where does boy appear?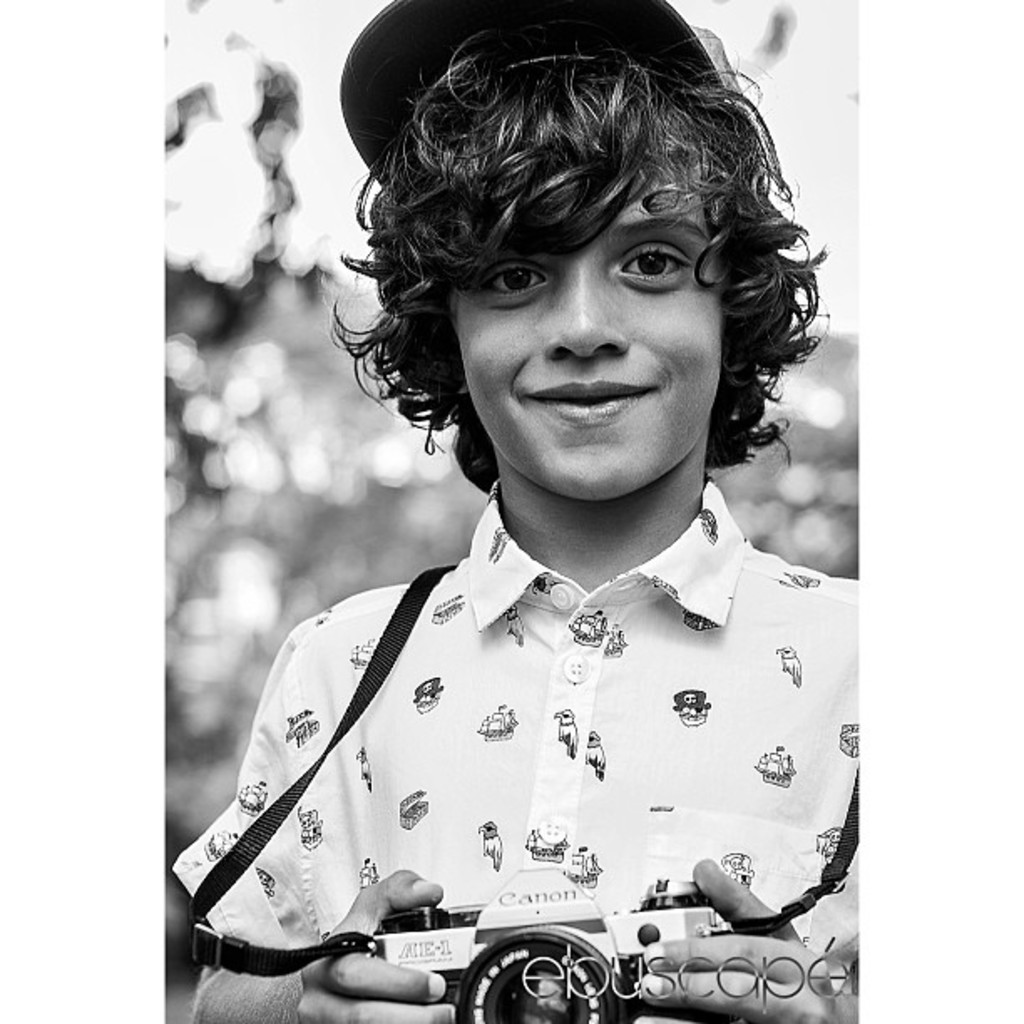
Appears at 186:18:900:1011.
